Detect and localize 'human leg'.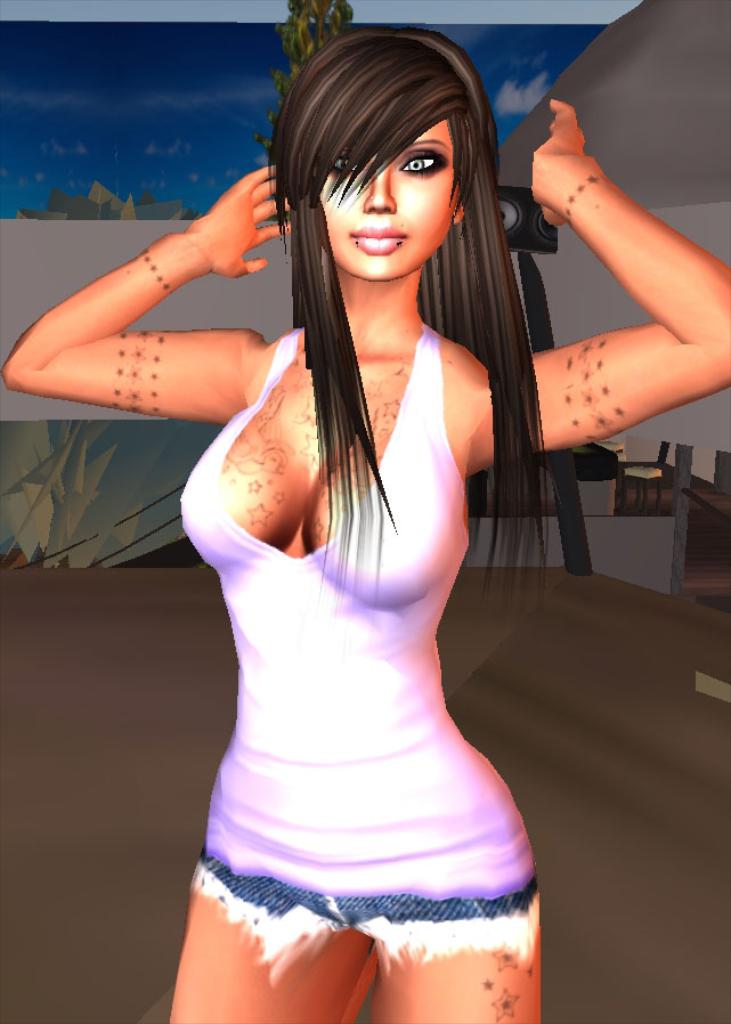
Localized at {"x1": 374, "y1": 873, "x2": 542, "y2": 1021}.
